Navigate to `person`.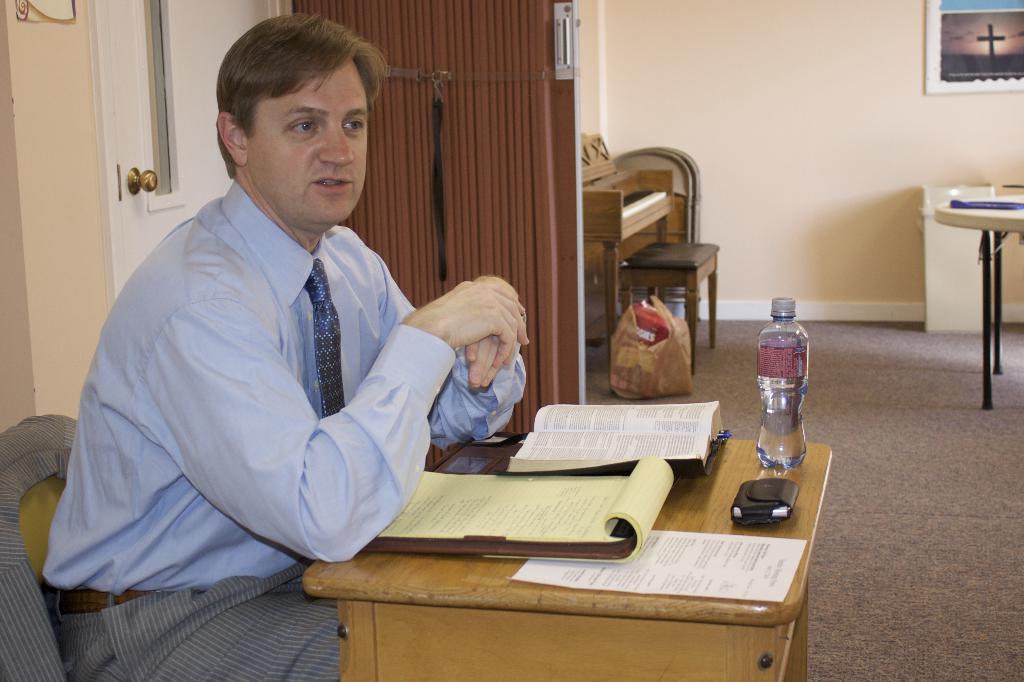
Navigation target: 40,13,531,681.
